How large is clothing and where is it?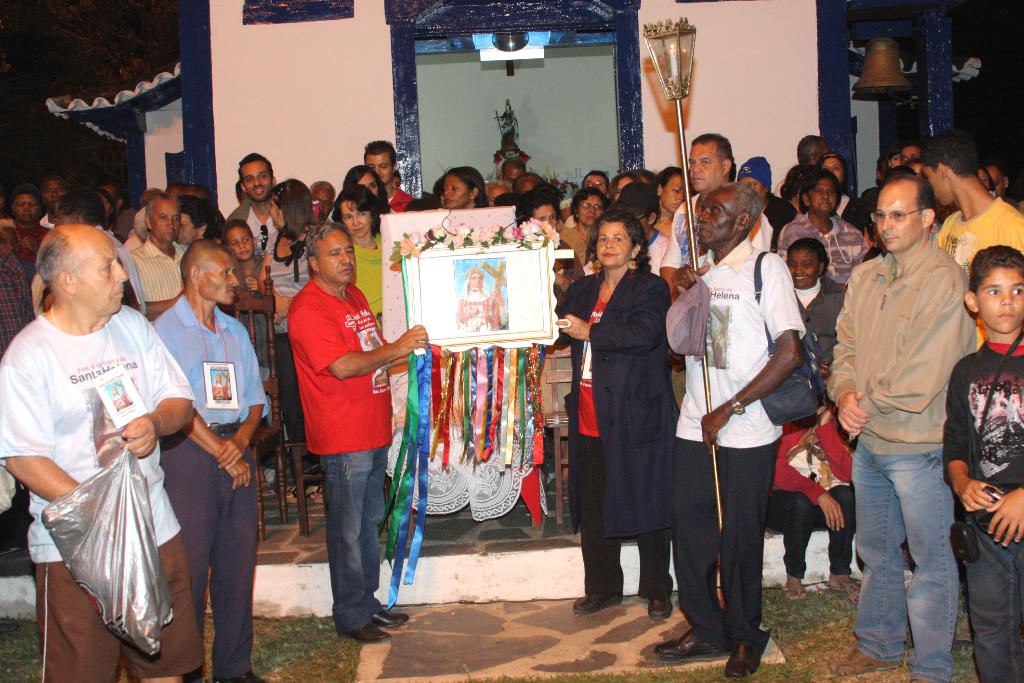
Bounding box: Rect(669, 177, 774, 277).
